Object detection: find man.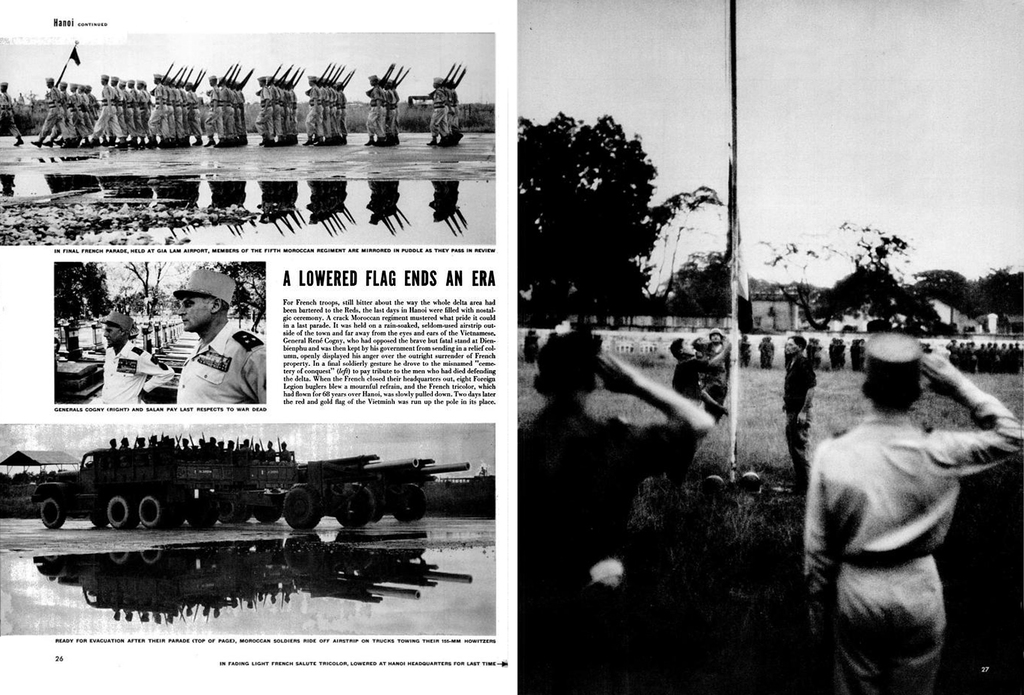
[x1=97, y1=305, x2=174, y2=404].
